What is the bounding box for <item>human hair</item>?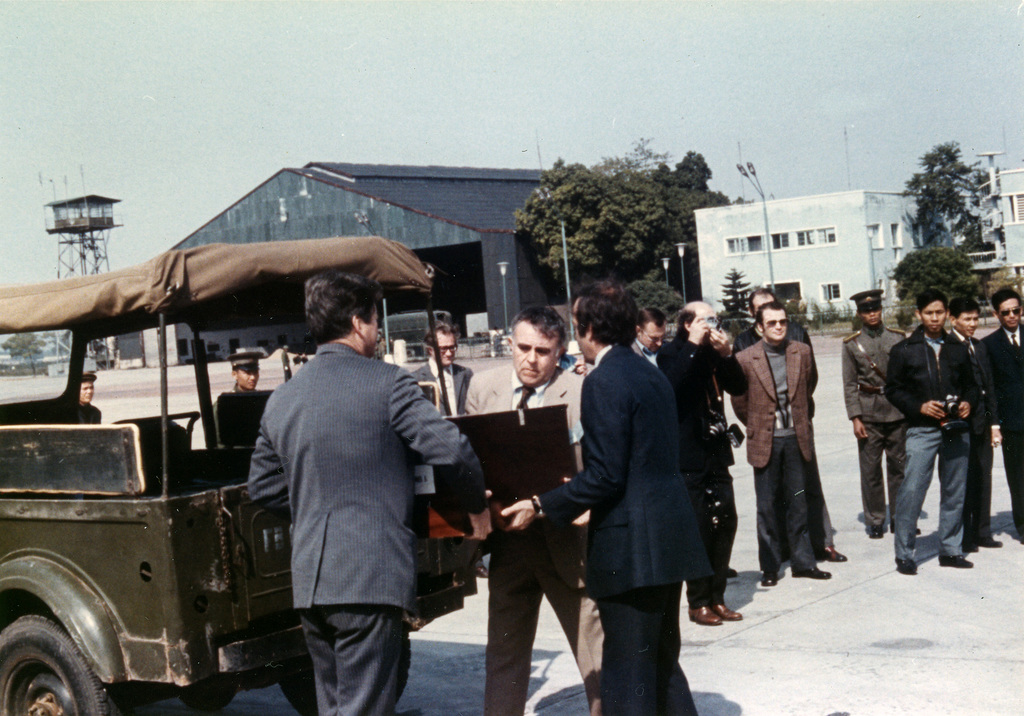
740/282/771/310.
